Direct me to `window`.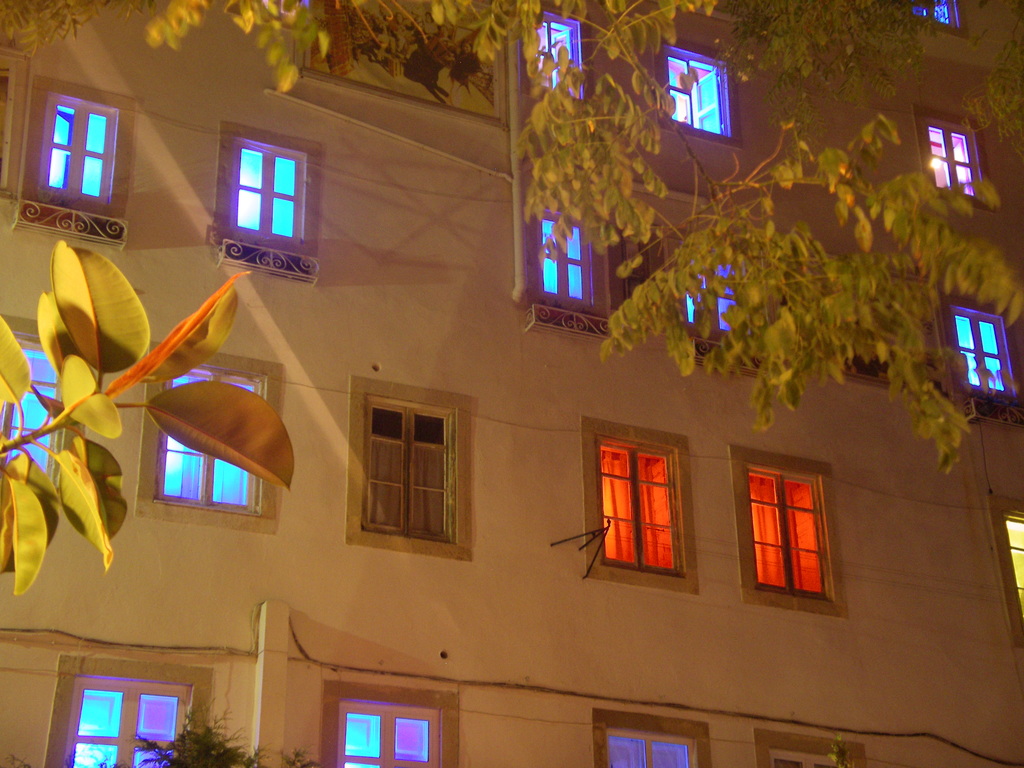
Direction: [x1=60, y1=679, x2=196, y2=767].
